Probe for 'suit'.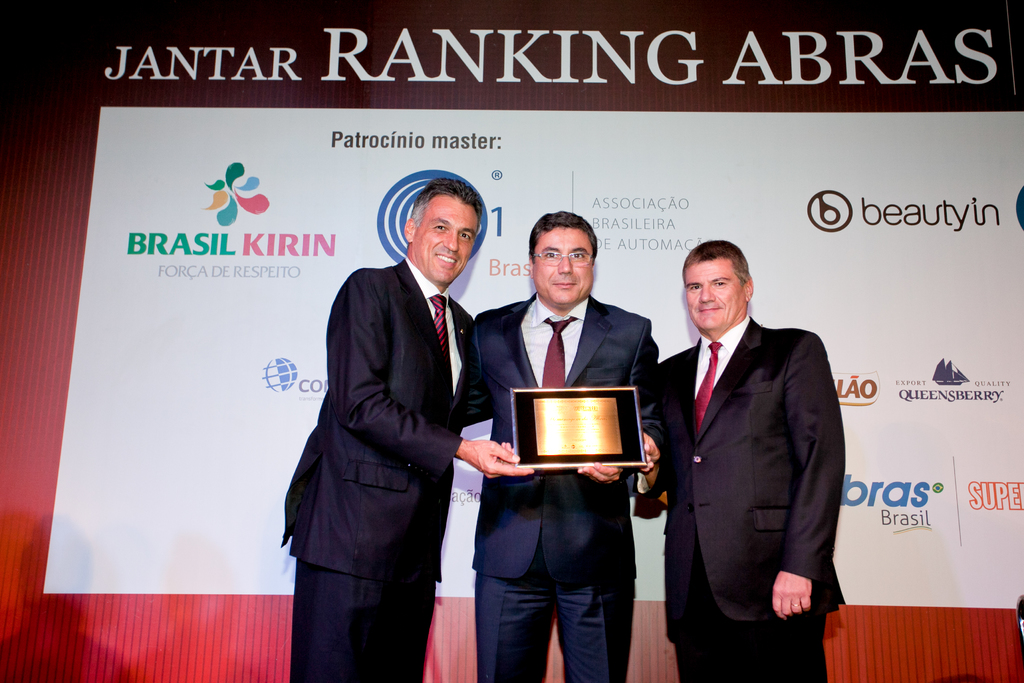
Probe result: <region>655, 232, 850, 668</region>.
